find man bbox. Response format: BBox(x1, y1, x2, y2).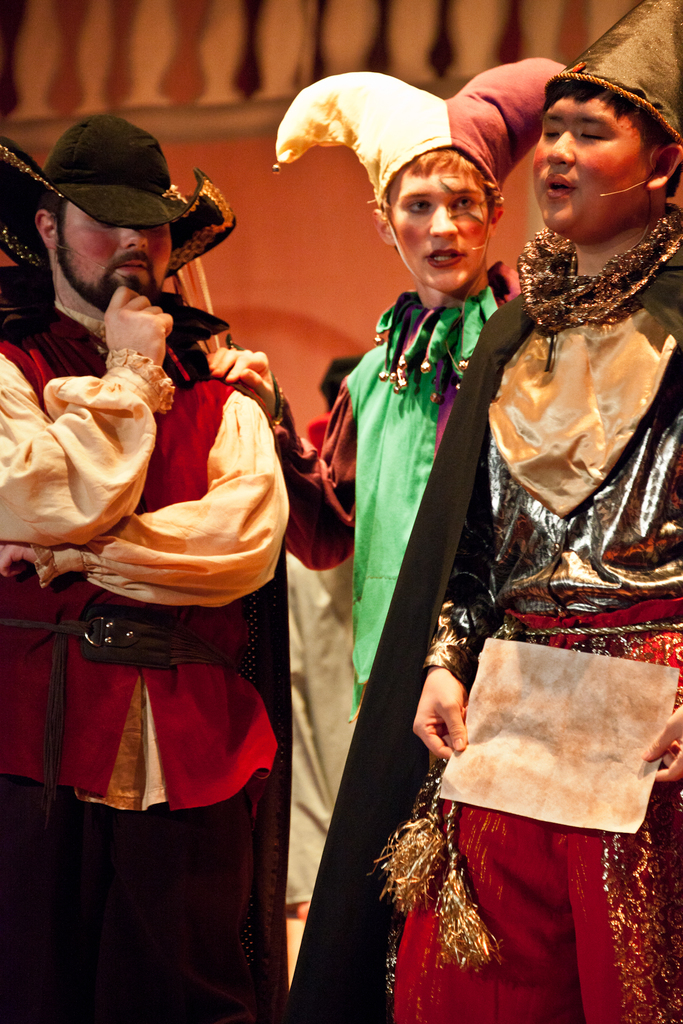
BBox(0, 116, 295, 1023).
